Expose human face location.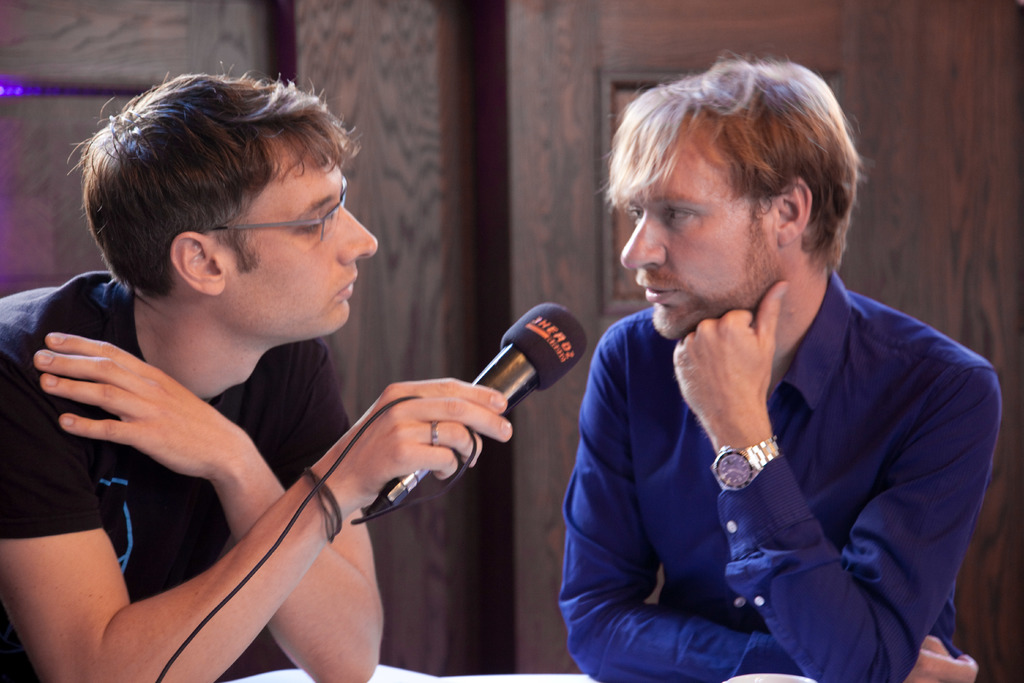
Exposed at left=622, top=129, right=779, bottom=340.
